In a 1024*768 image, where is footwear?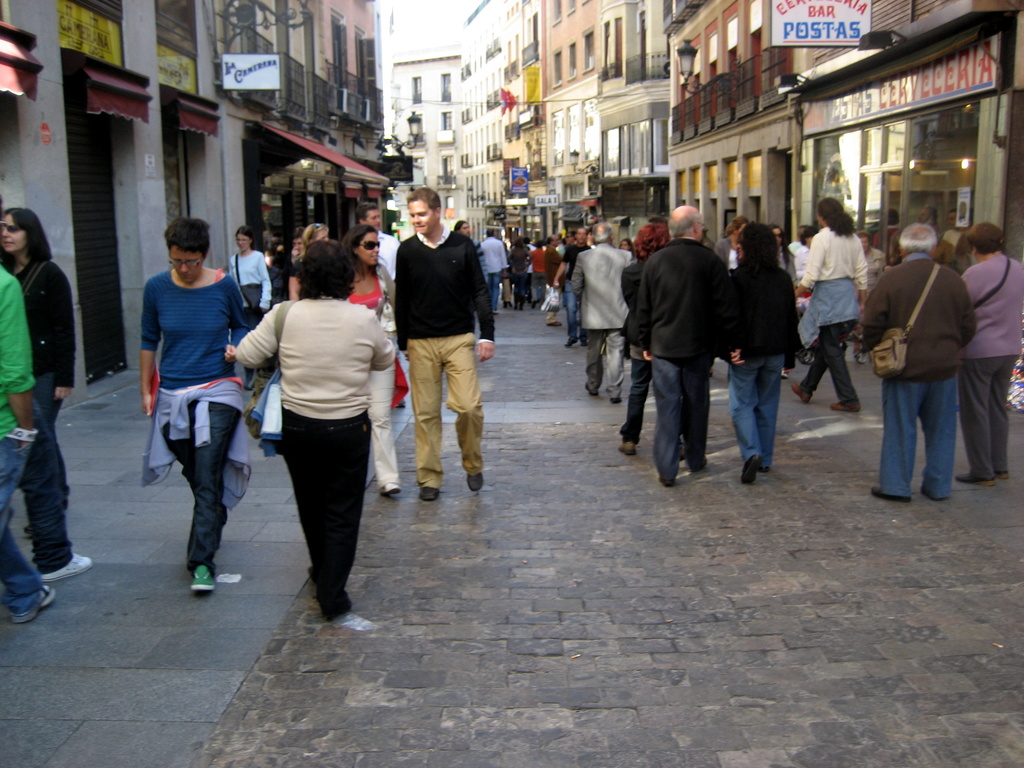
rect(759, 465, 771, 474).
